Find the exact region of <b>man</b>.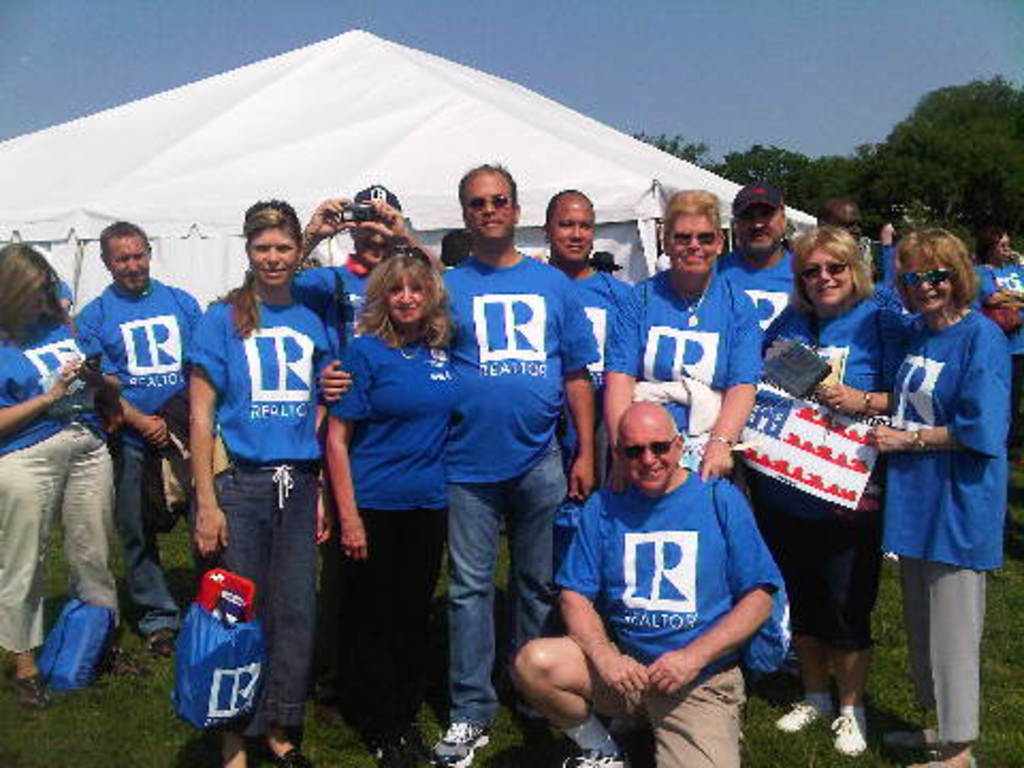
Exact region: locate(544, 188, 631, 493).
